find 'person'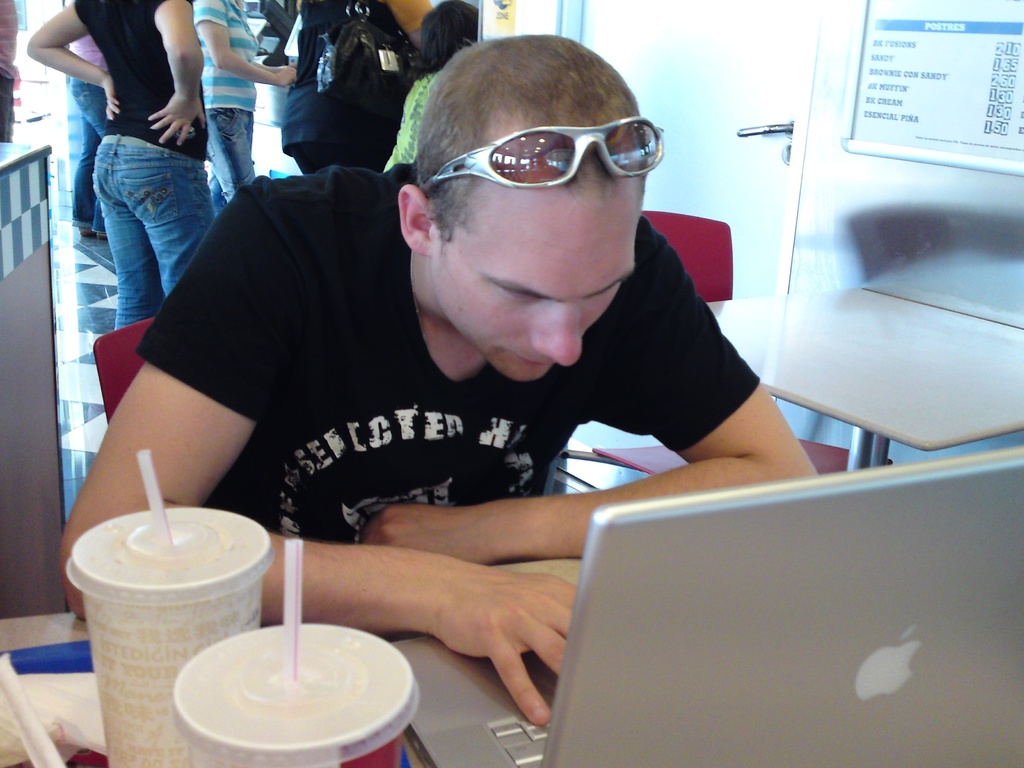
(0, 0, 24, 143)
